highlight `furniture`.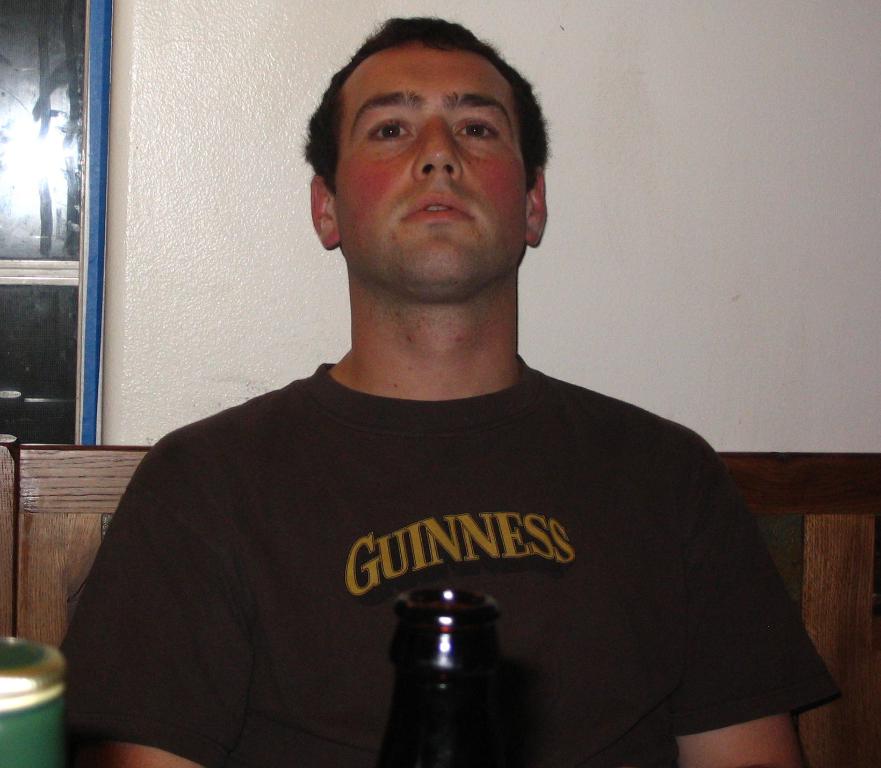
Highlighted region: box=[0, 434, 880, 767].
